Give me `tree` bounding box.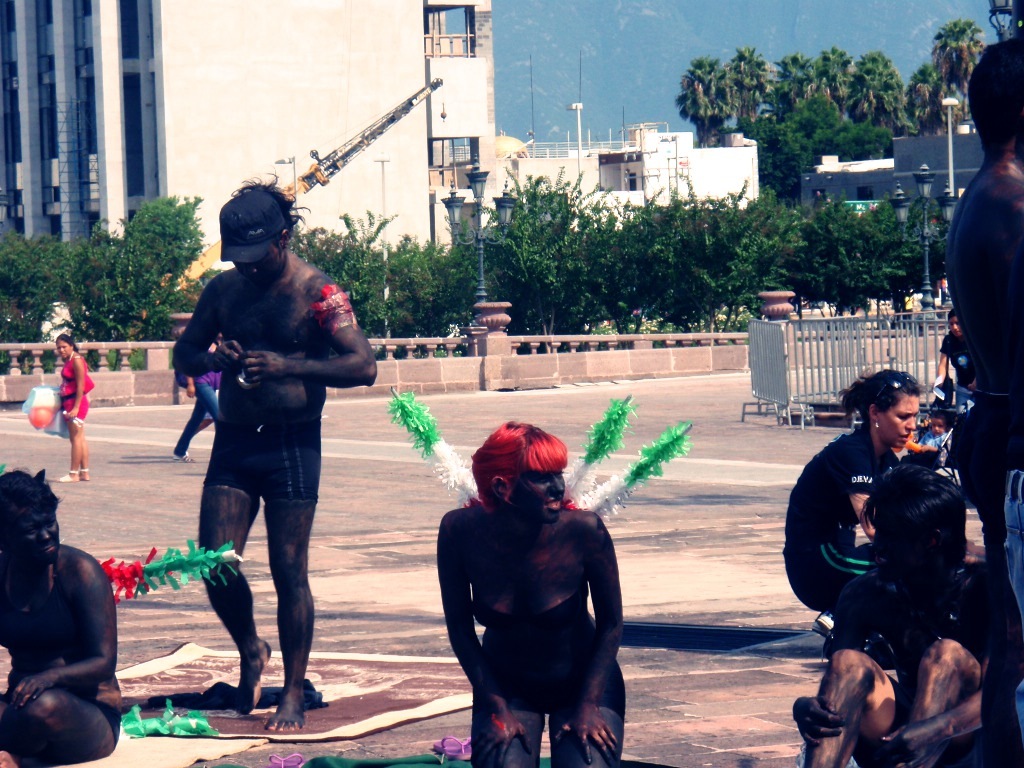
<region>986, 0, 1023, 45</region>.
